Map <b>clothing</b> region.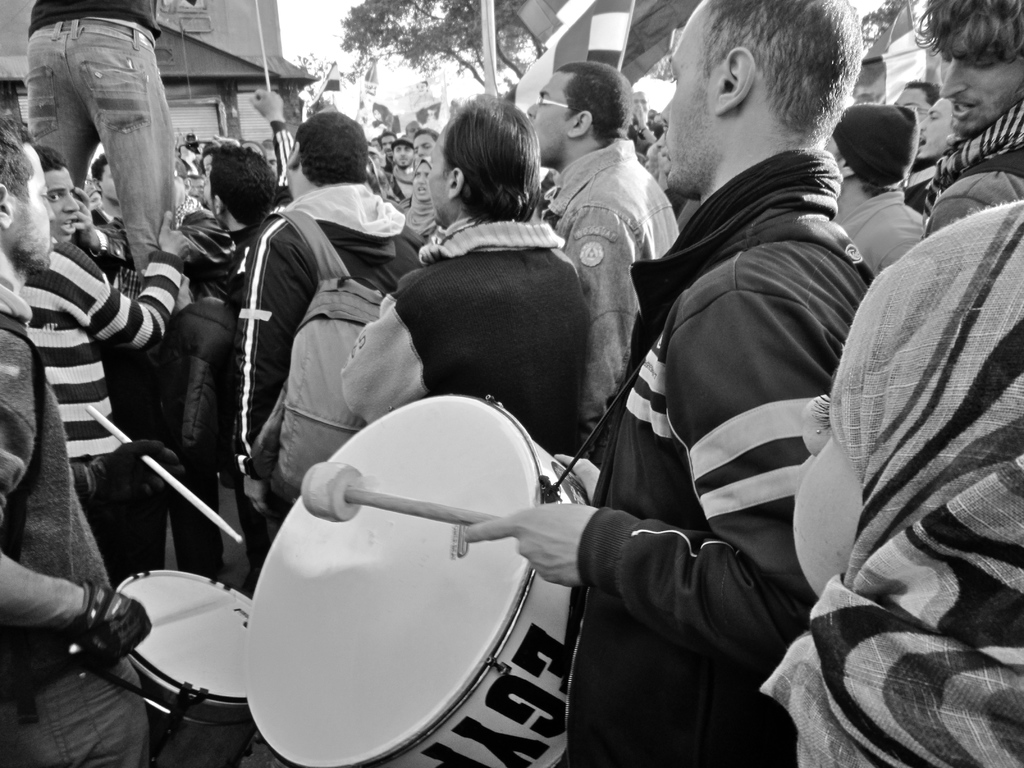
Mapped to box=[543, 138, 682, 428].
